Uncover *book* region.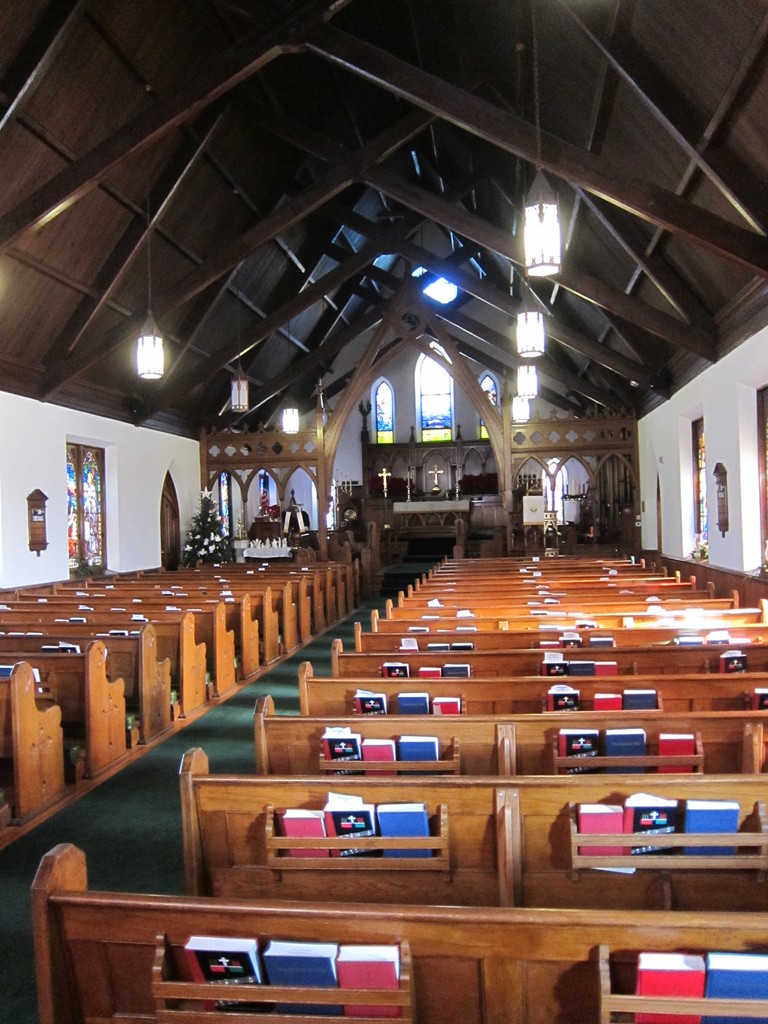
Uncovered: <bbox>275, 812, 327, 861</bbox>.
